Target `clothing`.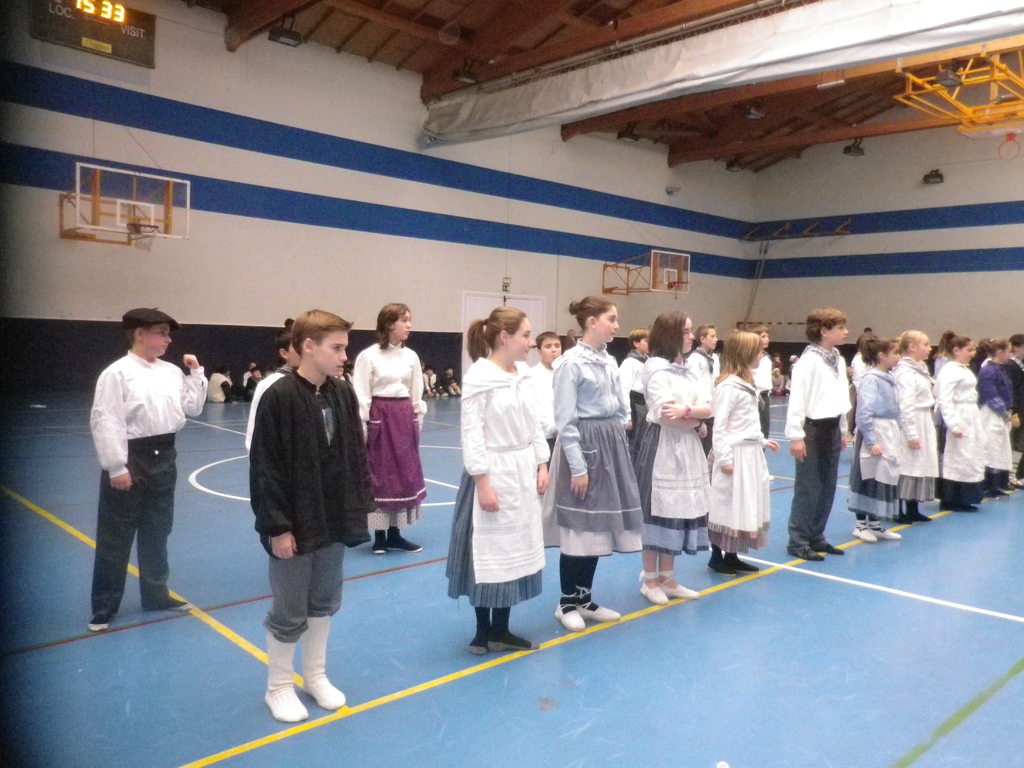
Target region: locate(348, 337, 433, 518).
